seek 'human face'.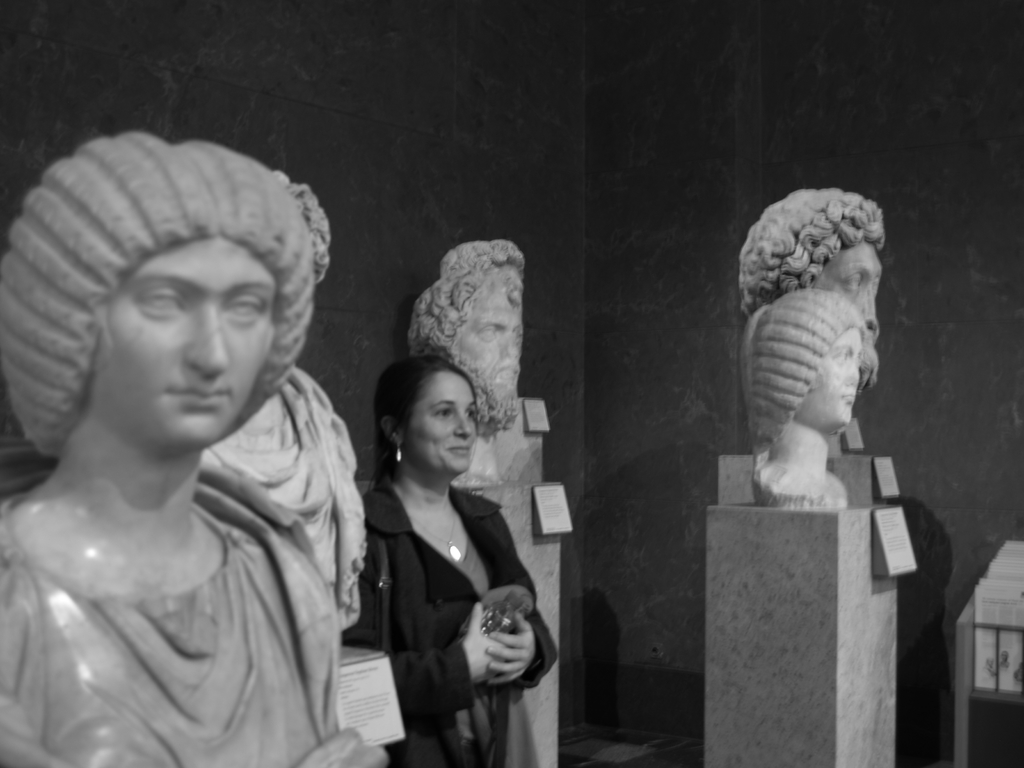
bbox=(456, 298, 525, 408).
